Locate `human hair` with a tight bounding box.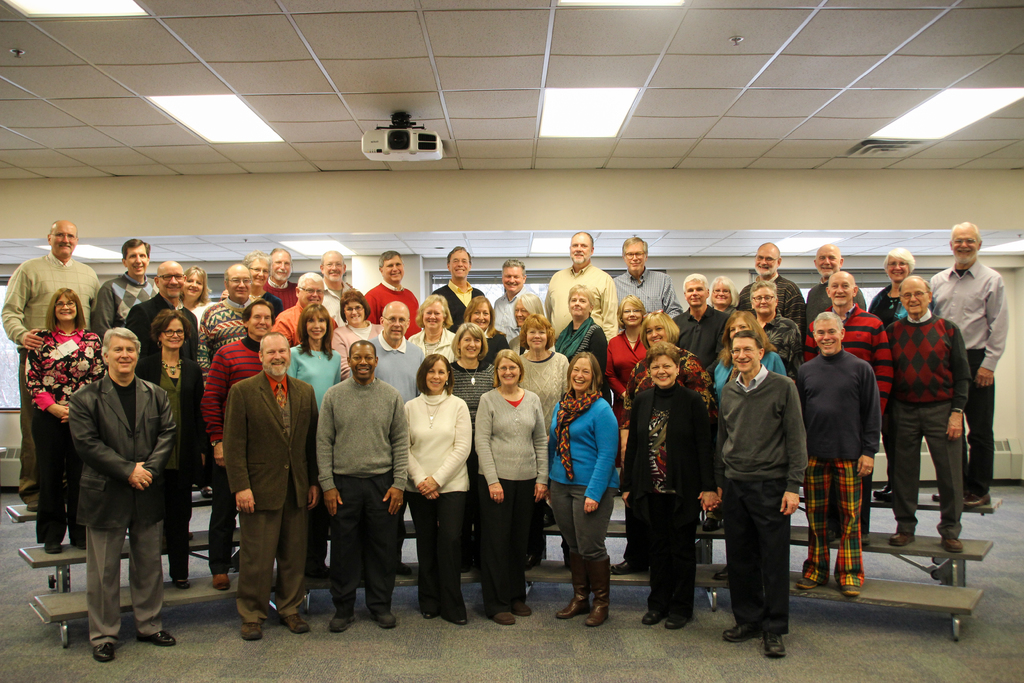
x1=295 y1=302 x2=335 y2=362.
